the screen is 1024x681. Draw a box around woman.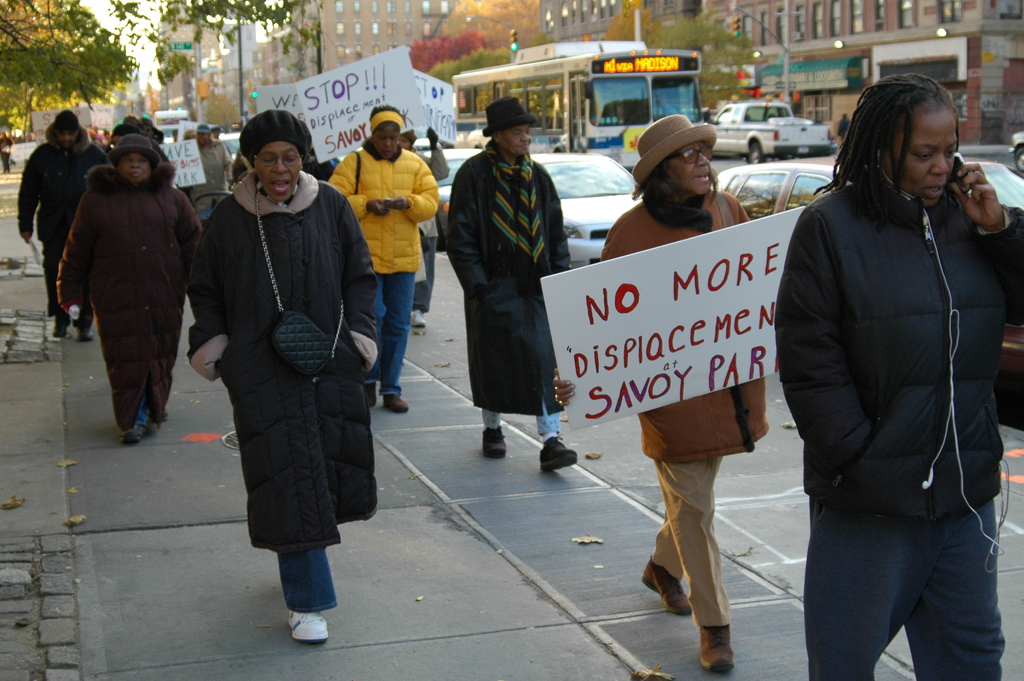
[left=329, top=106, right=440, bottom=414].
